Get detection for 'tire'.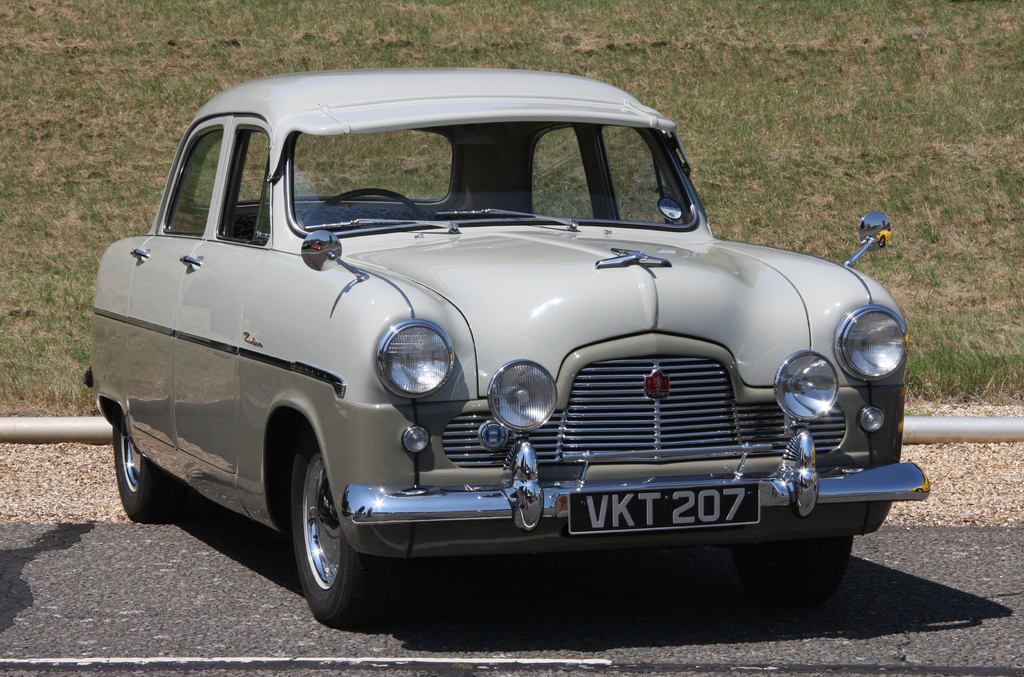
Detection: <region>289, 430, 388, 621</region>.
